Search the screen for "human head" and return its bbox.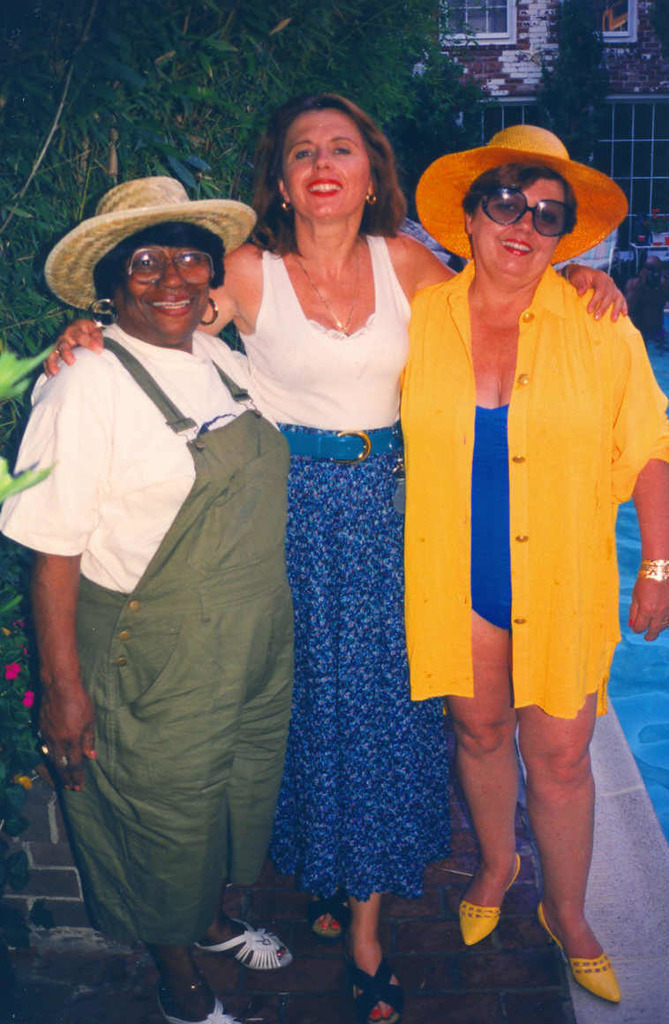
Found: BBox(244, 91, 415, 228).
